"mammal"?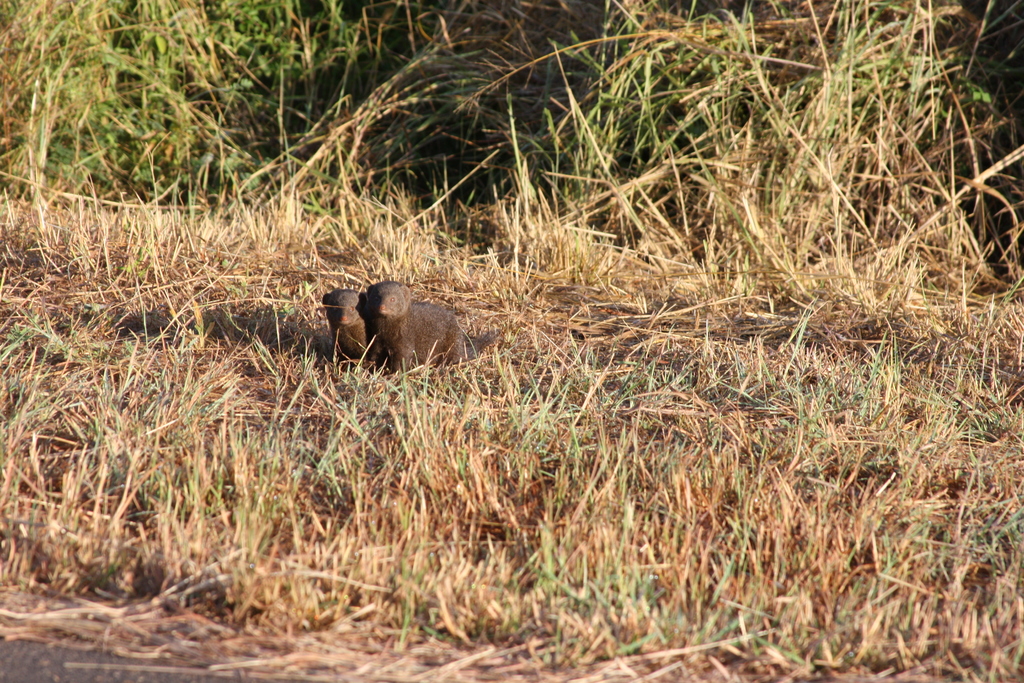
region(354, 281, 475, 373)
